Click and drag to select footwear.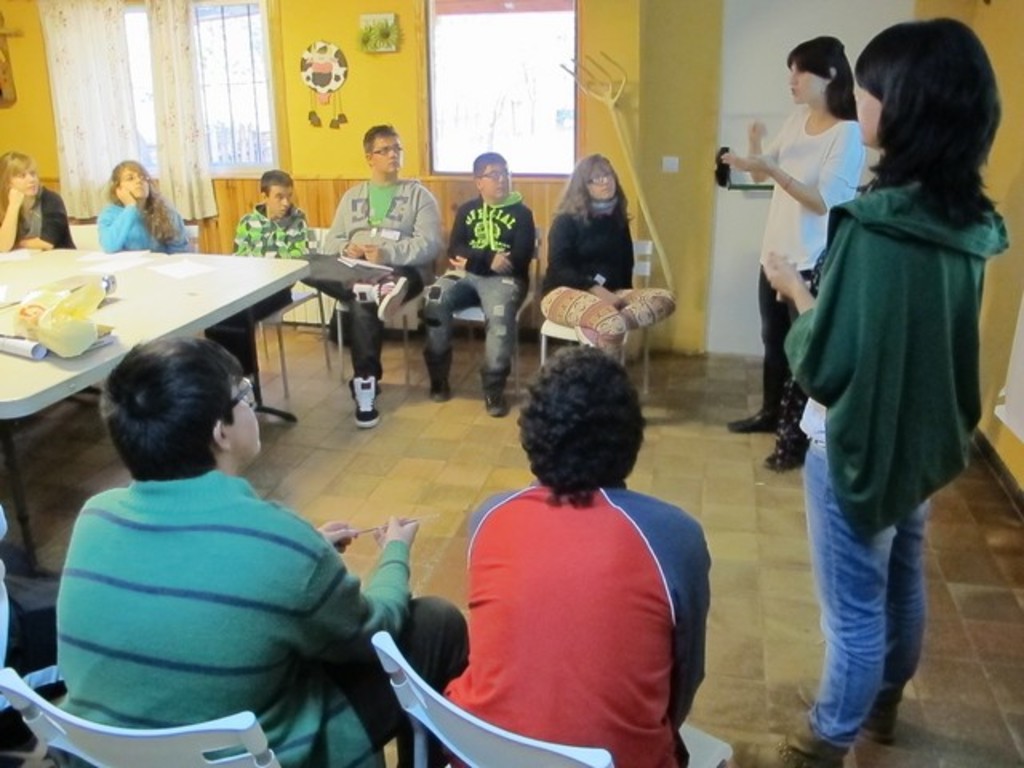
Selection: crop(482, 365, 512, 418).
